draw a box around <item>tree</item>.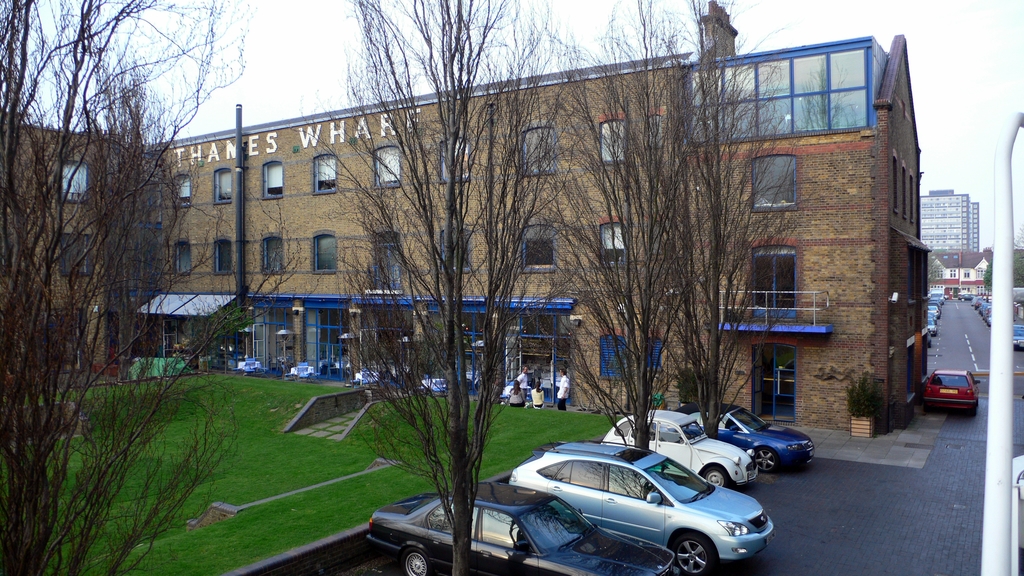
box=[0, 2, 305, 575].
